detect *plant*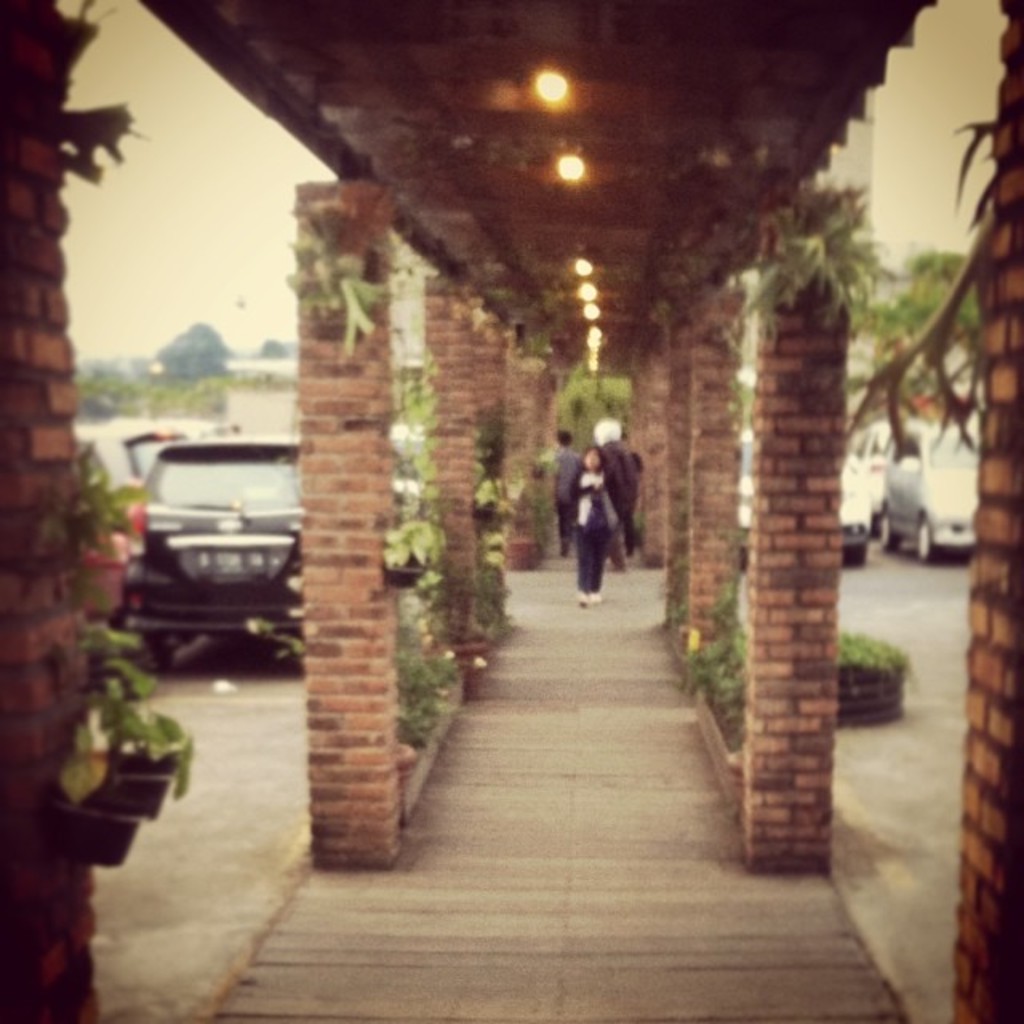
bbox=[59, 440, 160, 552]
